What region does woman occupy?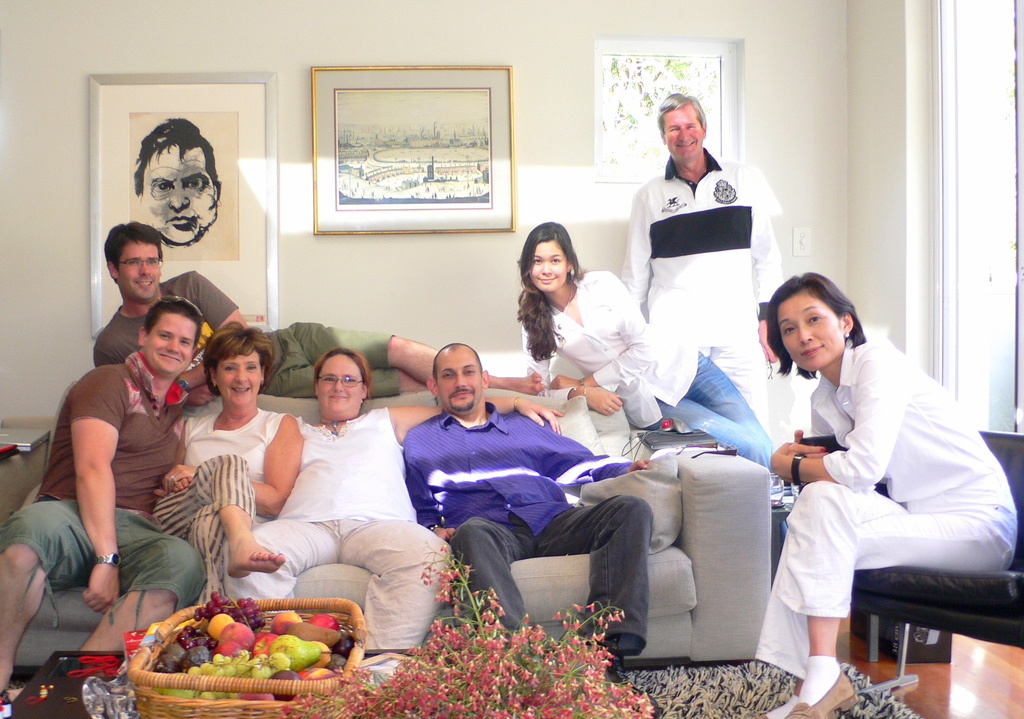
region(514, 214, 778, 491).
